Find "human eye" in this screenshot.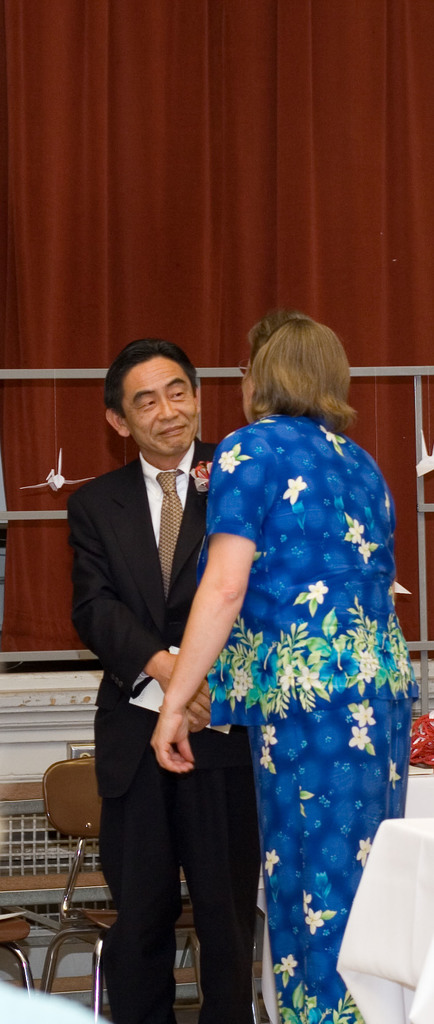
The bounding box for "human eye" is <box>171,390,189,402</box>.
